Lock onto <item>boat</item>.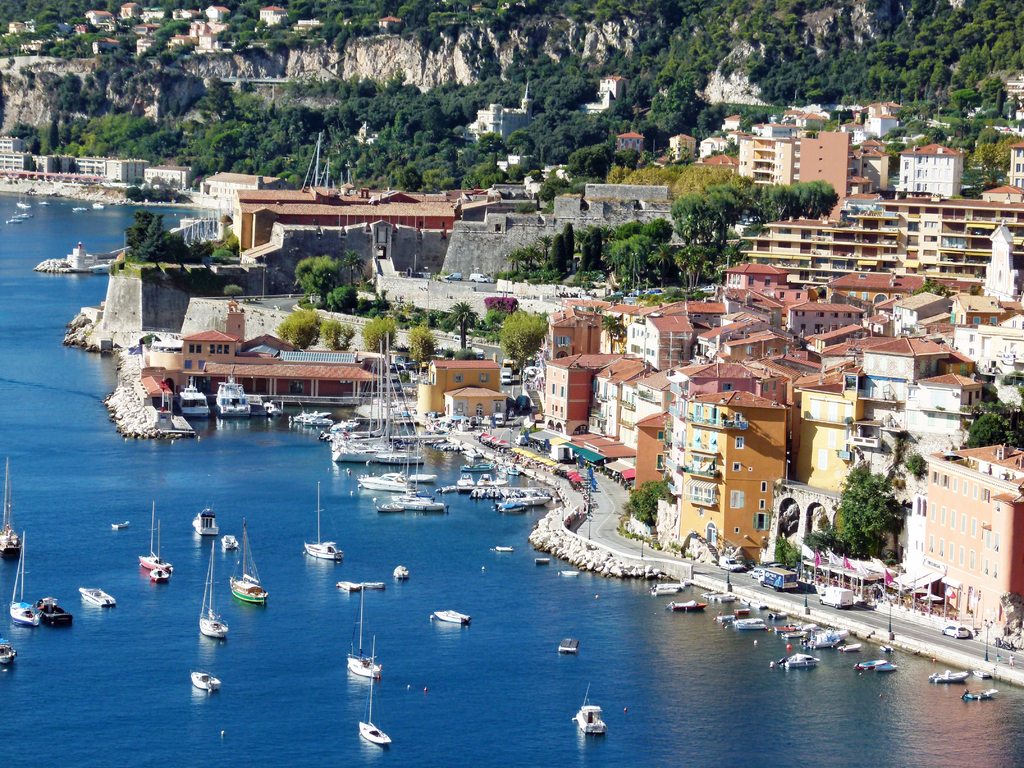
Locked: locate(149, 569, 173, 581).
